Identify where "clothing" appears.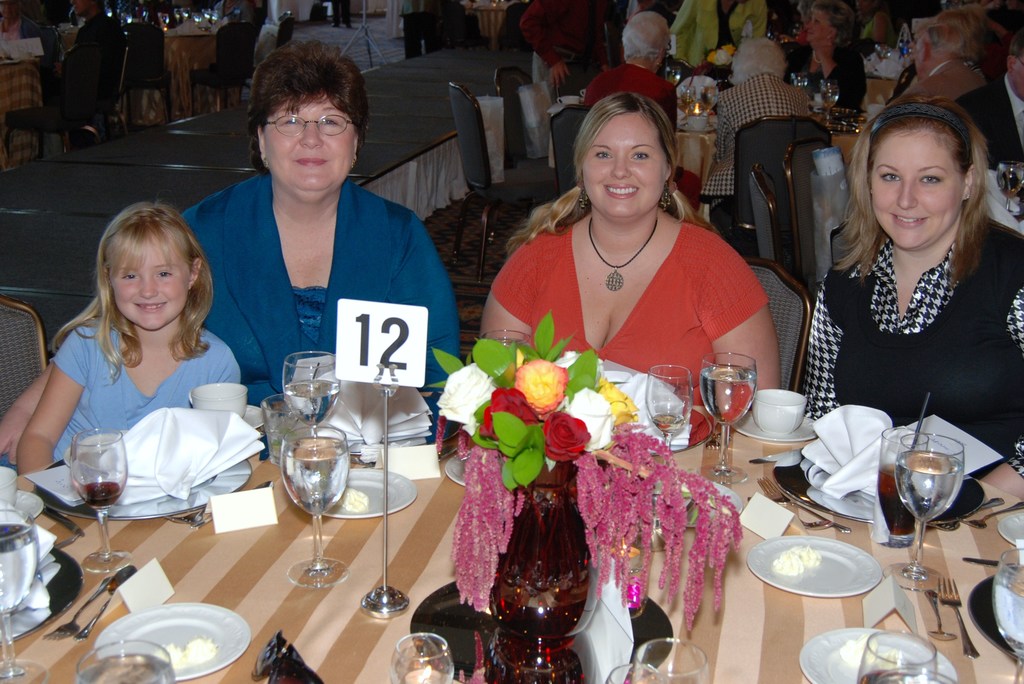
Appears at (left=0, top=313, right=243, bottom=482).
